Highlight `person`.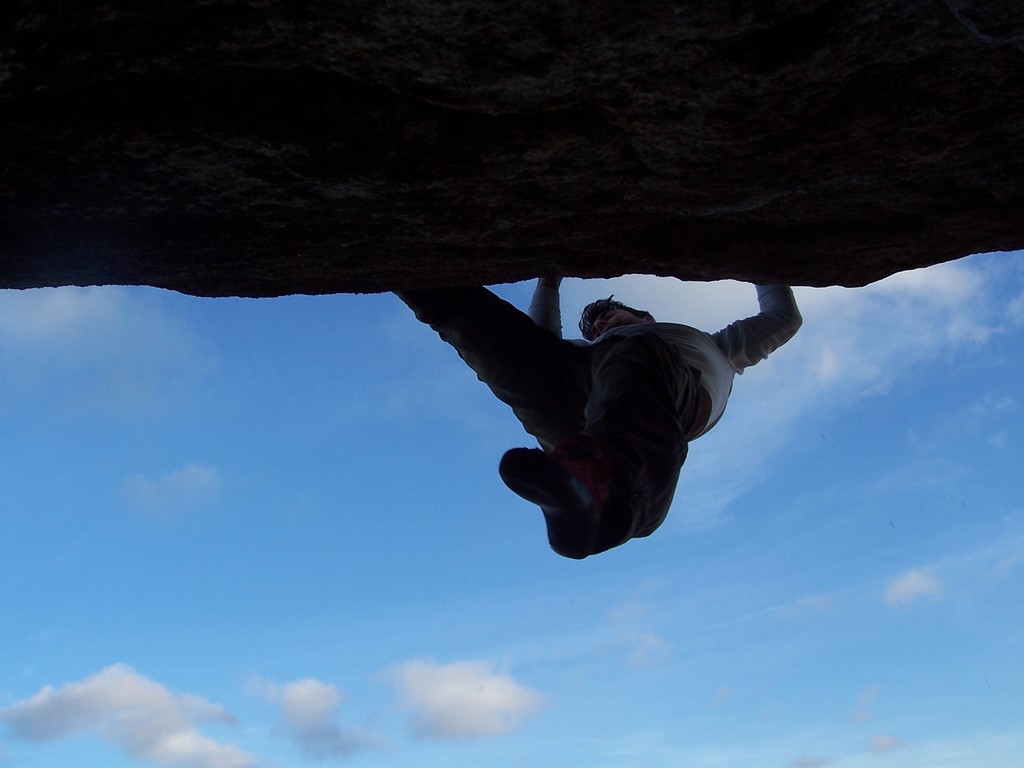
Highlighted region: select_region(436, 243, 808, 614).
